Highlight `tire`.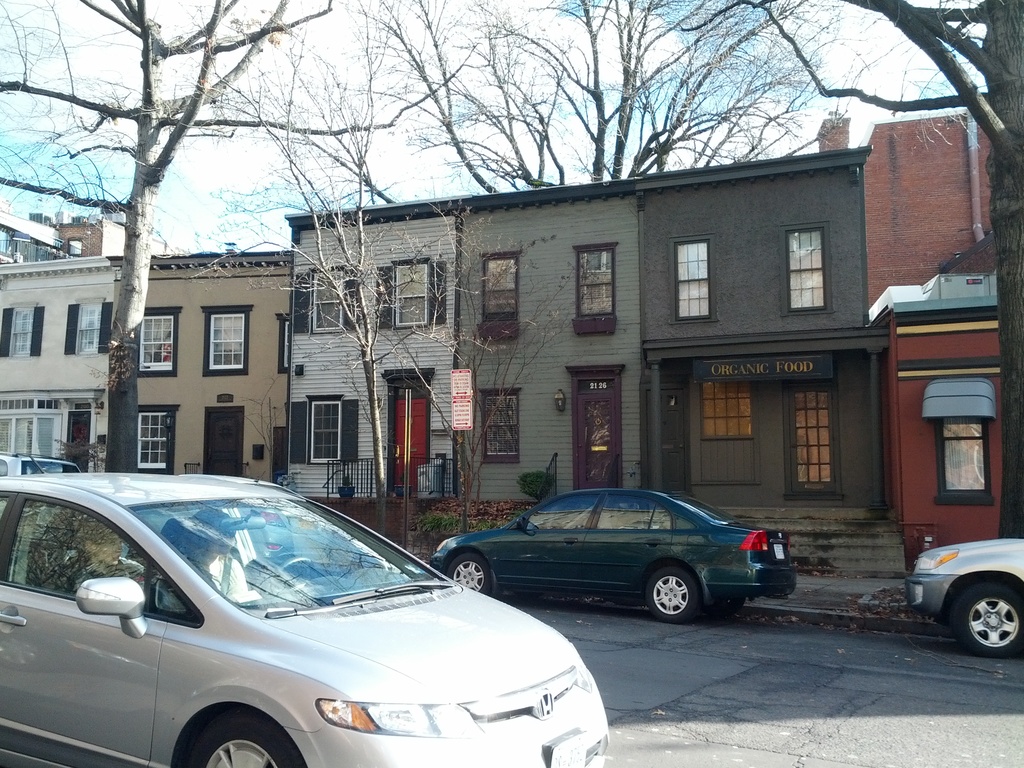
Highlighted region: box(945, 582, 1023, 662).
